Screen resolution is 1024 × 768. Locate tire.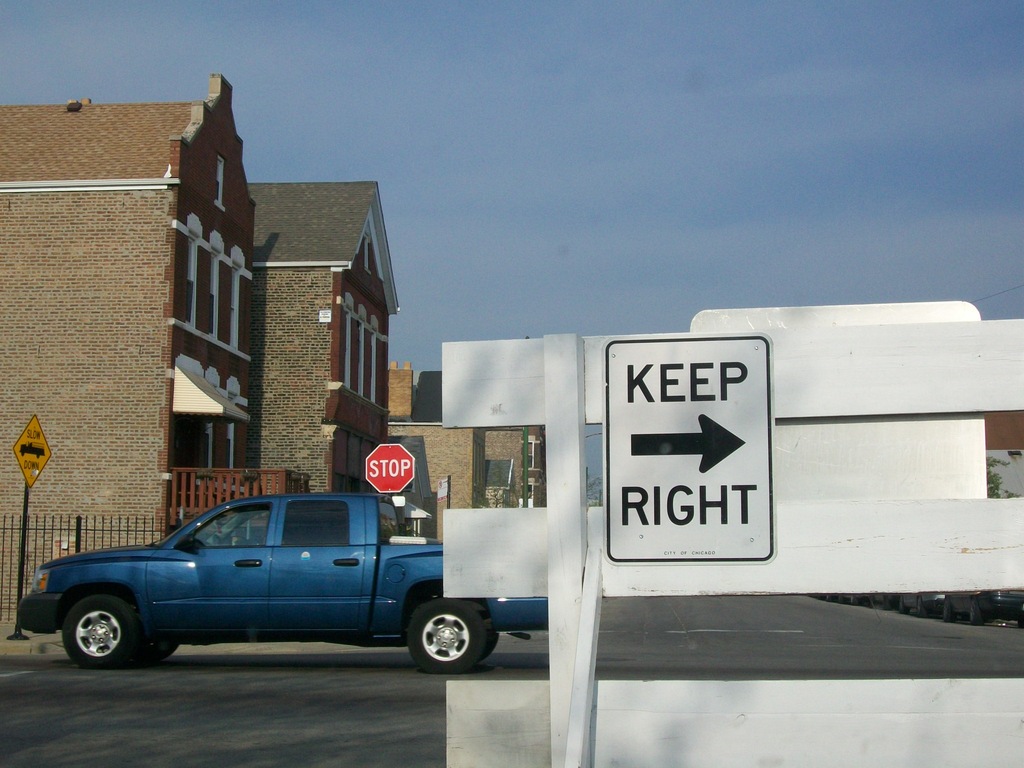
bbox=(941, 600, 957, 621).
